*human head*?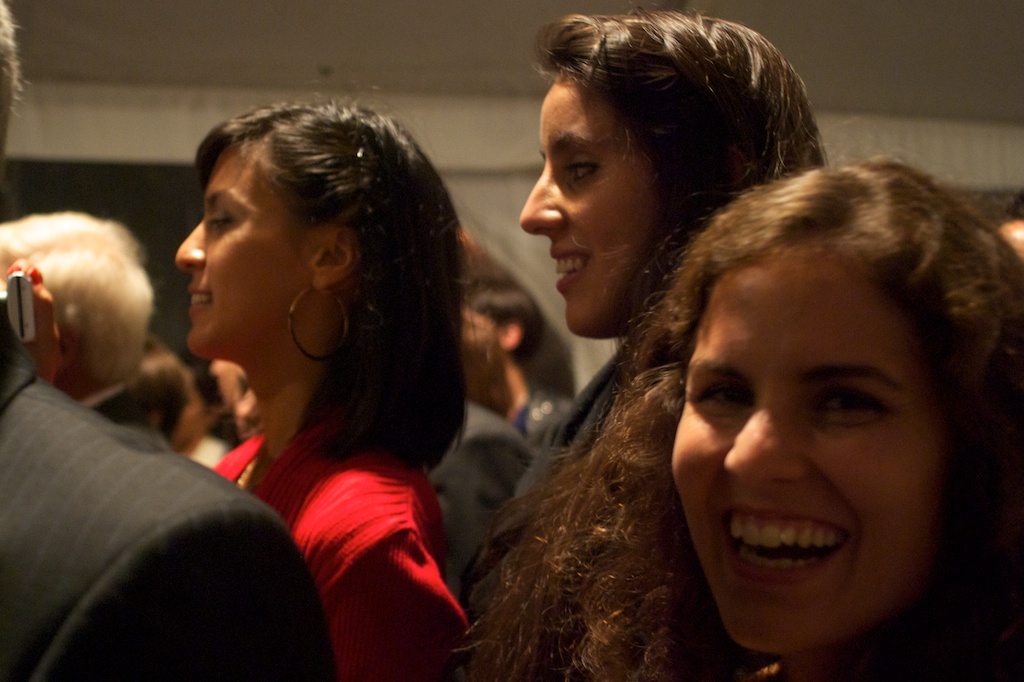
pyautogui.locateOnScreen(175, 96, 466, 367)
